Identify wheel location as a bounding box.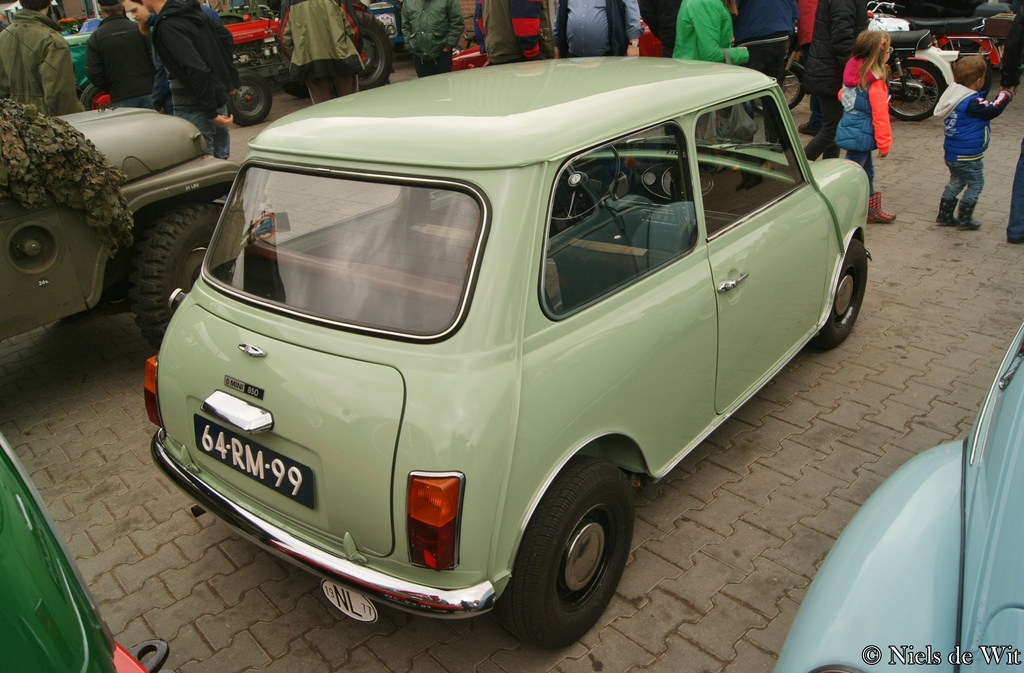
<box>504,470,636,641</box>.
